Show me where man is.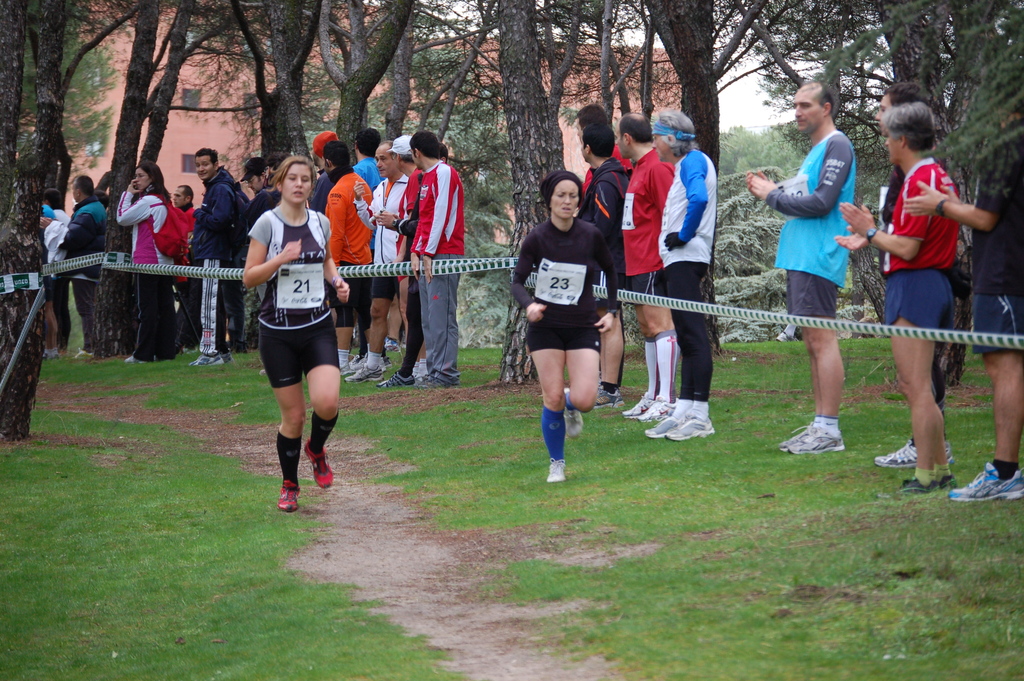
man is at Rect(350, 123, 386, 188).
